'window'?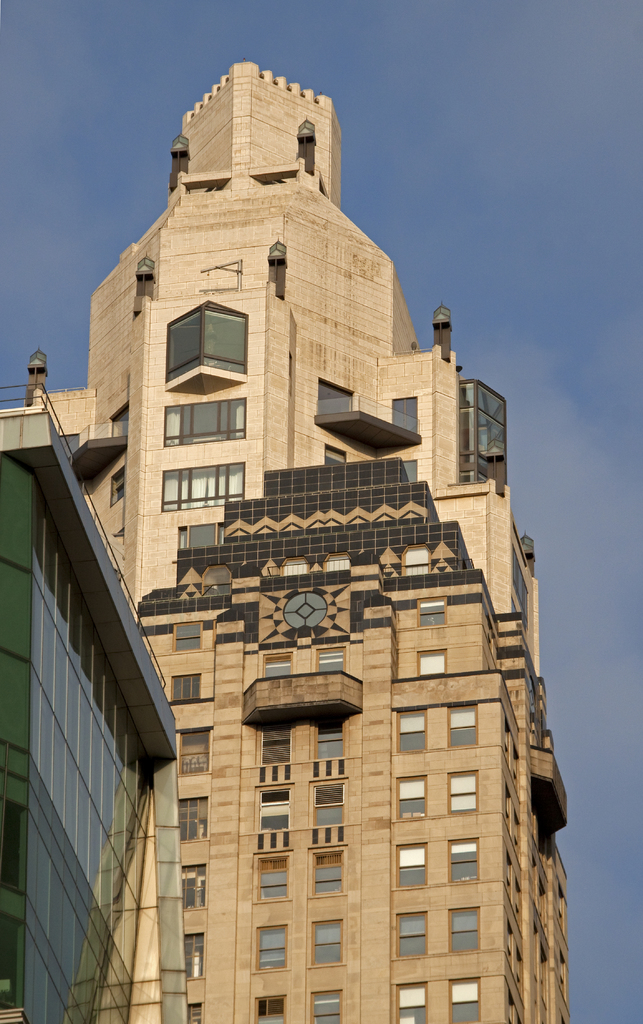
bbox=[312, 783, 343, 825]
